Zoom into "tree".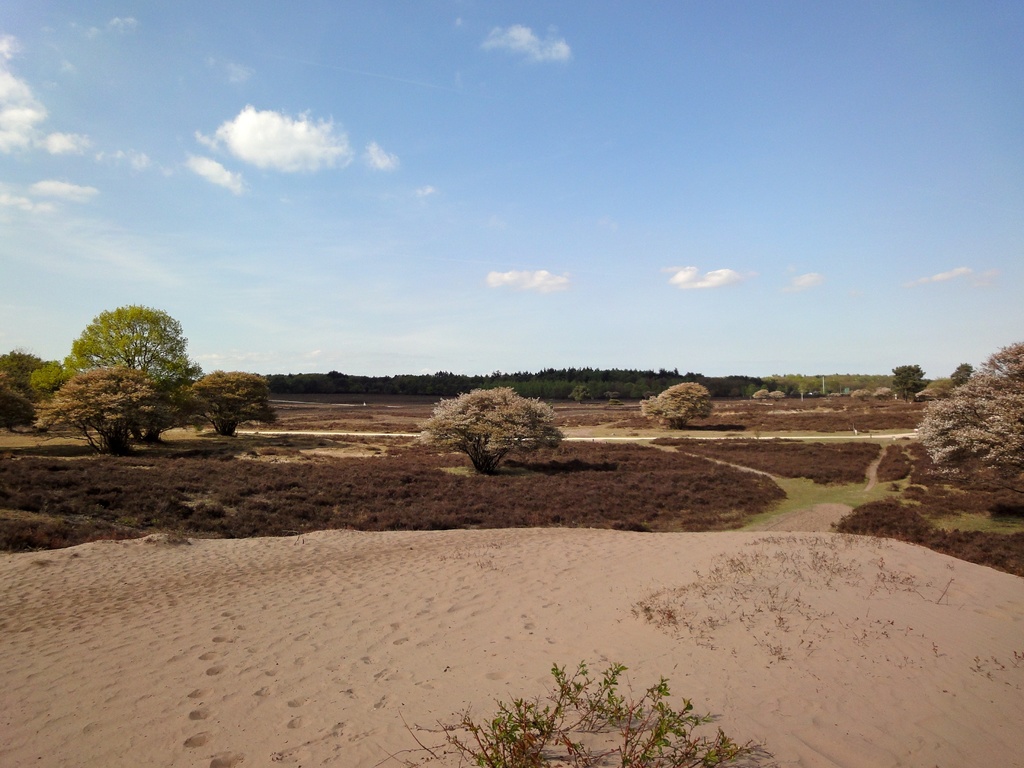
Zoom target: 948,362,975,386.
